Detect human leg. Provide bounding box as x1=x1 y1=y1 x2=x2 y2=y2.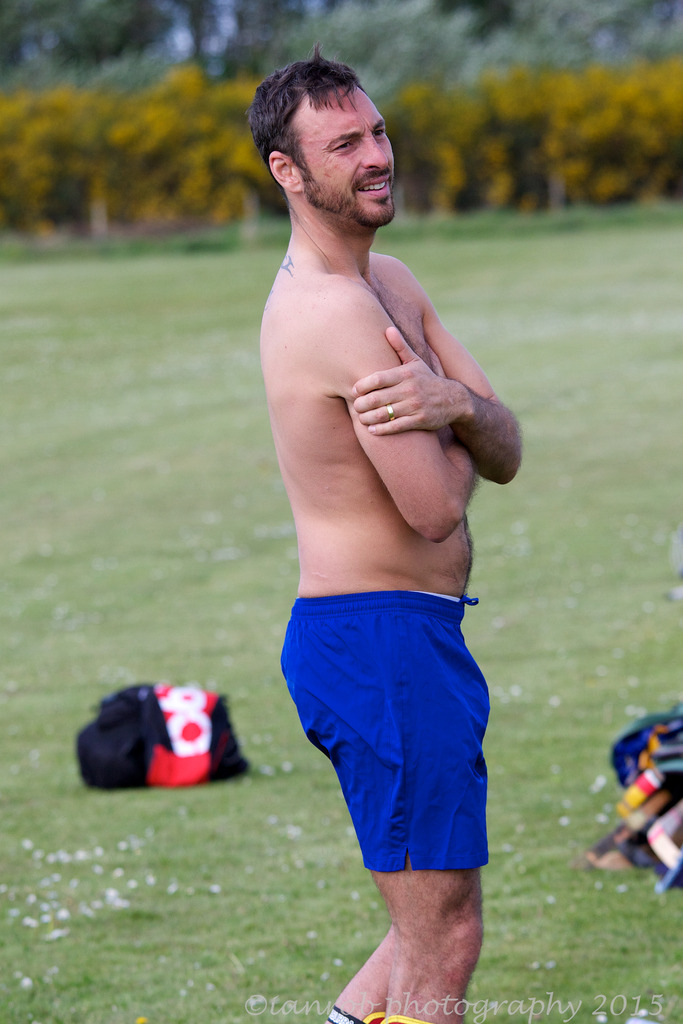
x1=318 y1=741 x2=495 y2=1023.
